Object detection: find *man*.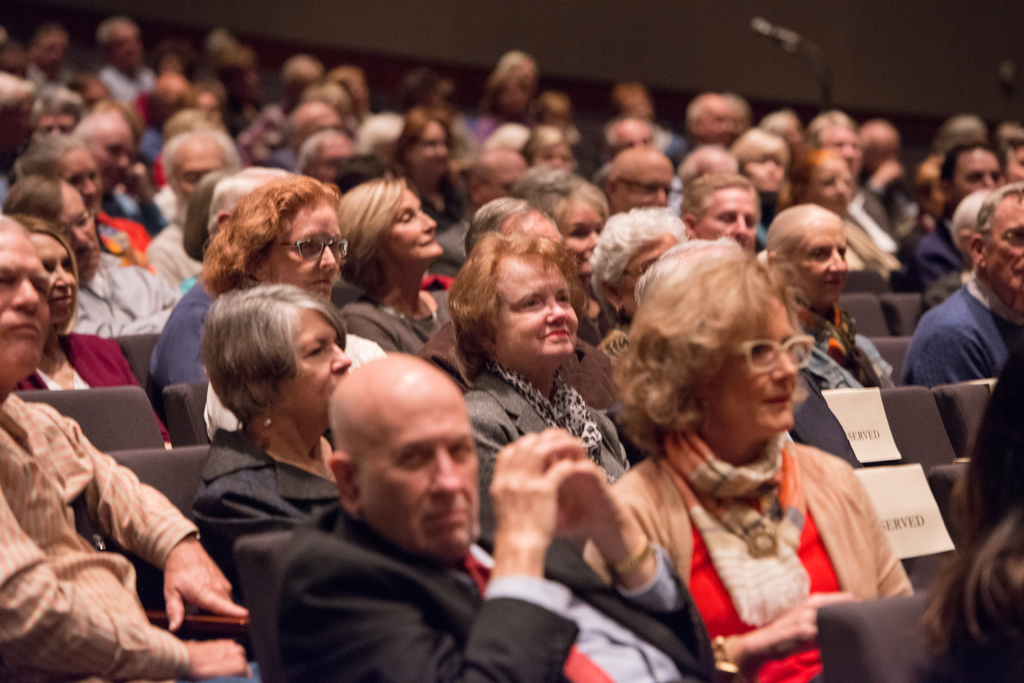
{"x1": 909, "y1": 129, "x2": 1021, "y2": 278}.
